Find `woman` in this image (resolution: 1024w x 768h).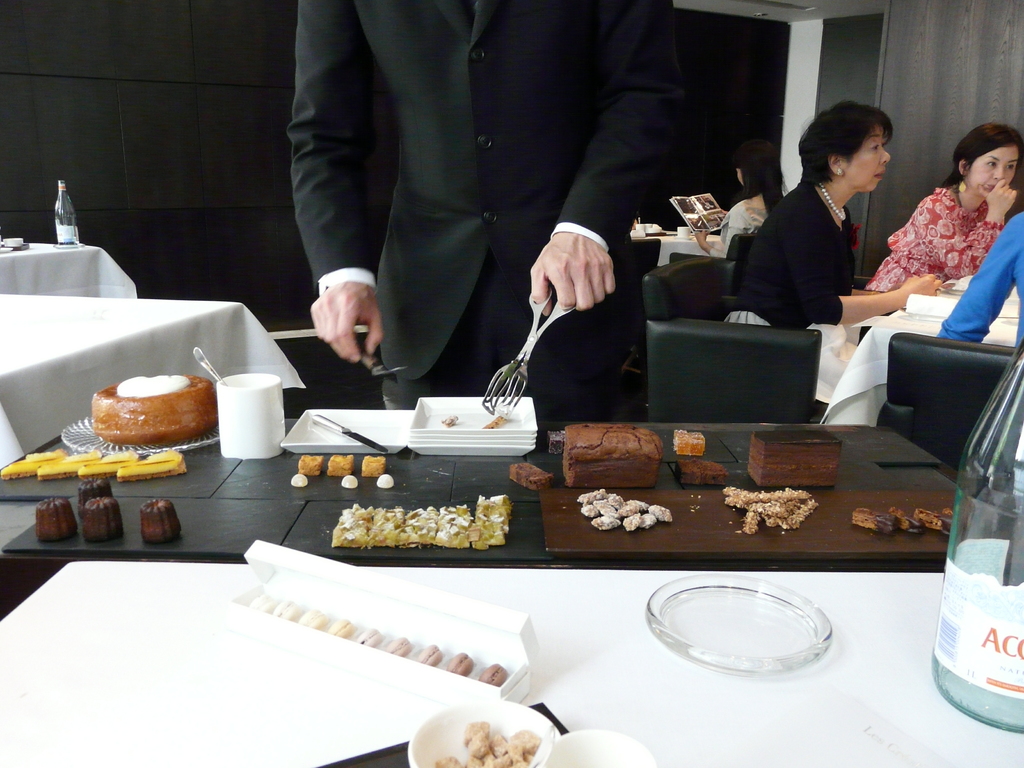
(849,130,1007,332).
